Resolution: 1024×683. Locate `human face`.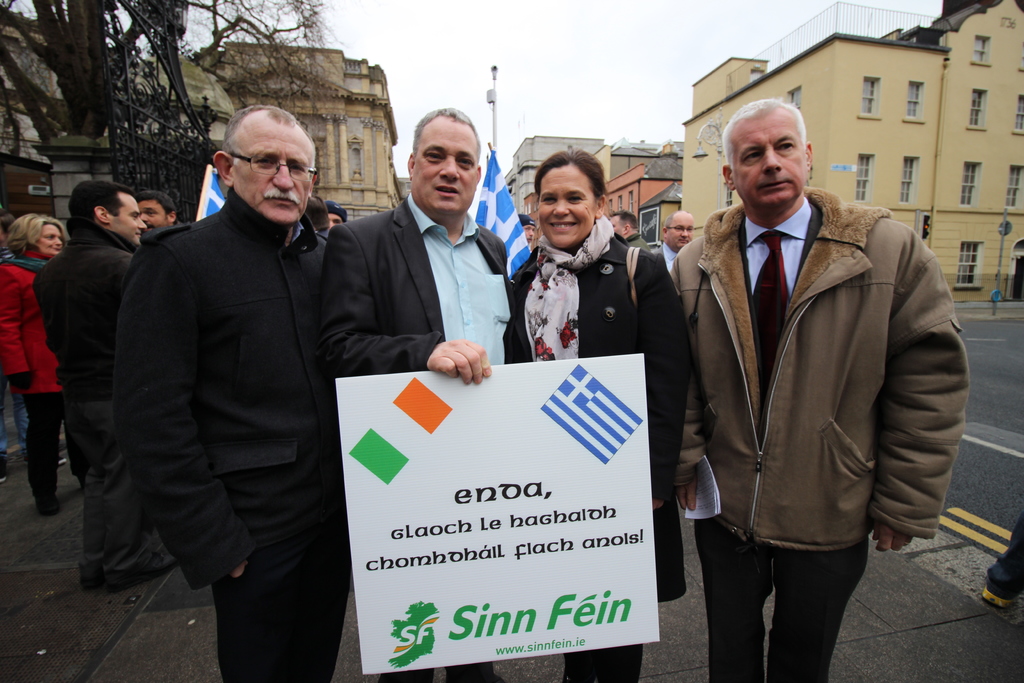
pyautogui.locateOnScreen(668, 220, 696, 249).
